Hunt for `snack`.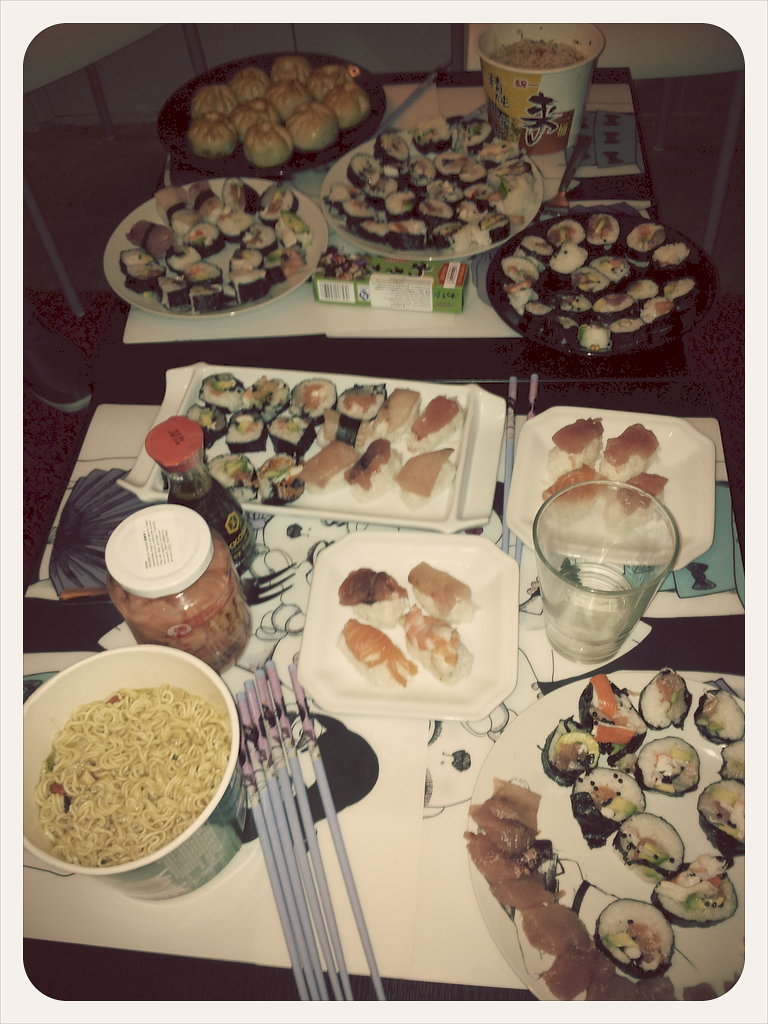
Hunted down at <bbox>192, 47, 367, 157</bbox>.
